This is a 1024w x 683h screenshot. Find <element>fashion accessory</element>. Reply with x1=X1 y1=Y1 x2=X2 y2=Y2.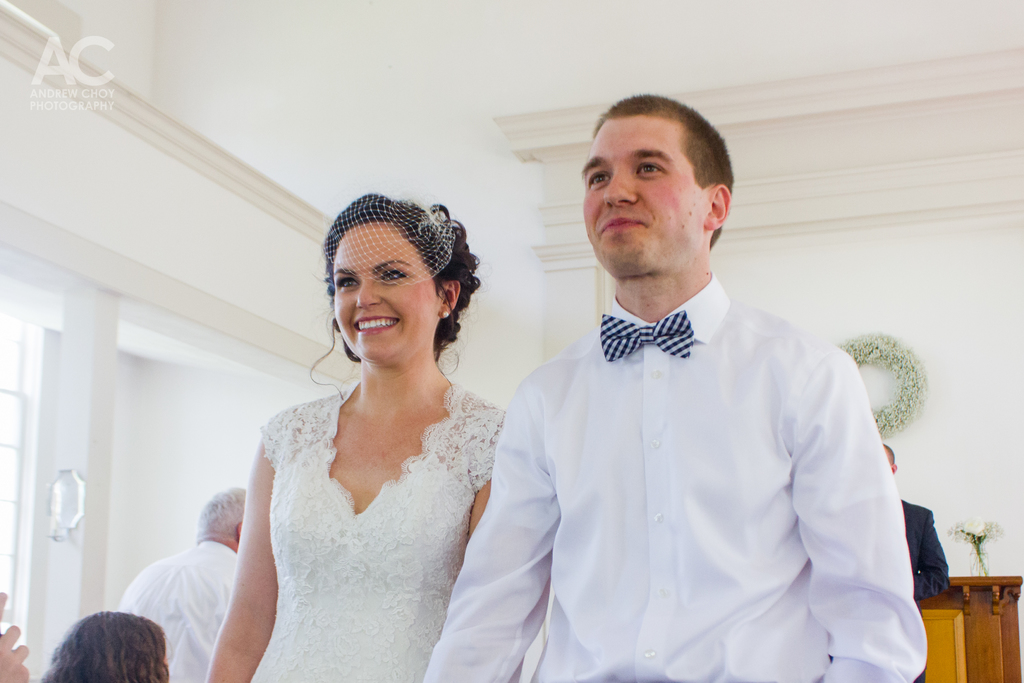
x1=599 y1=309 x2=691 y2=359.
